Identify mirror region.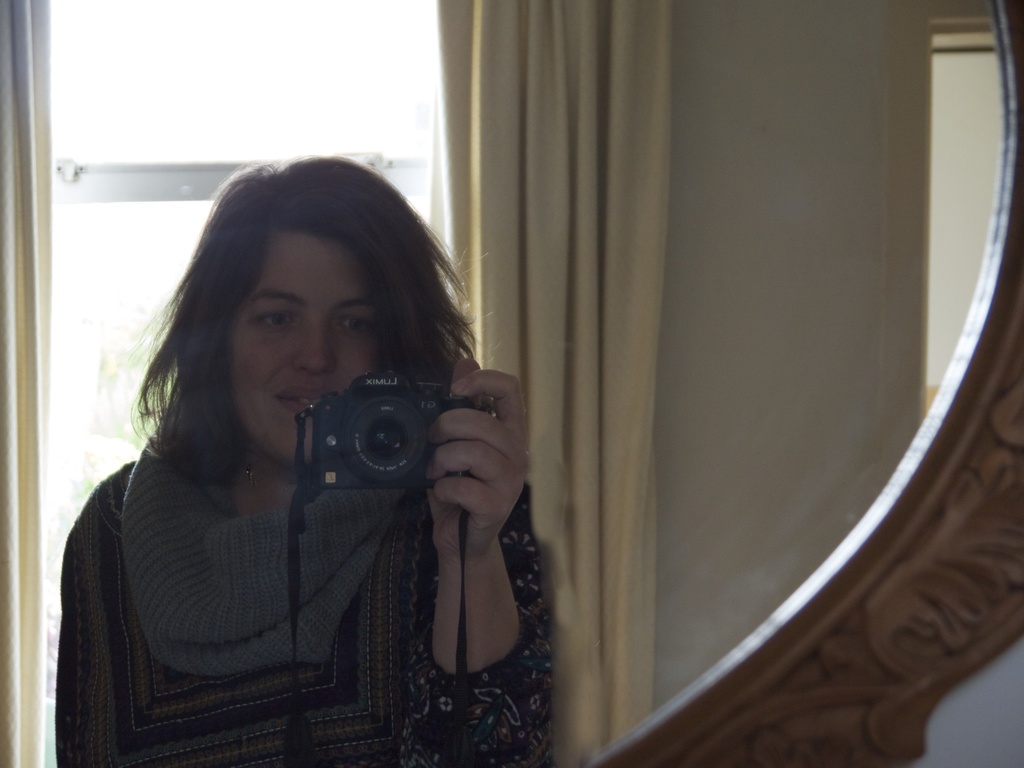
Region: 0,0,1010,767.
